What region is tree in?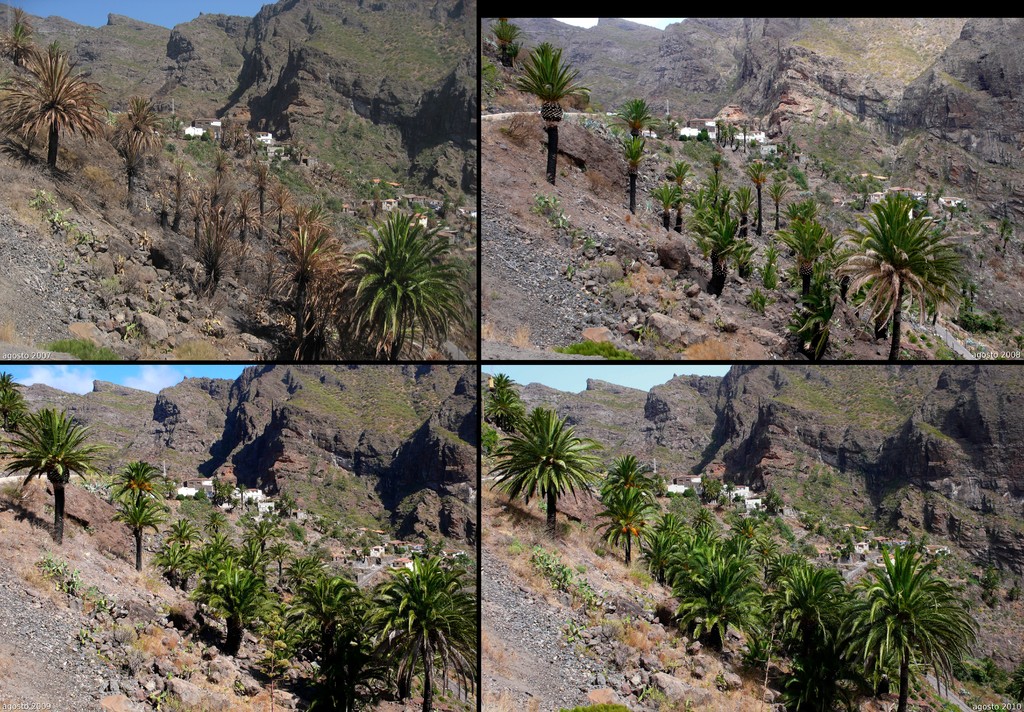
x1=476 y1=366 x2=519 y2=426.
